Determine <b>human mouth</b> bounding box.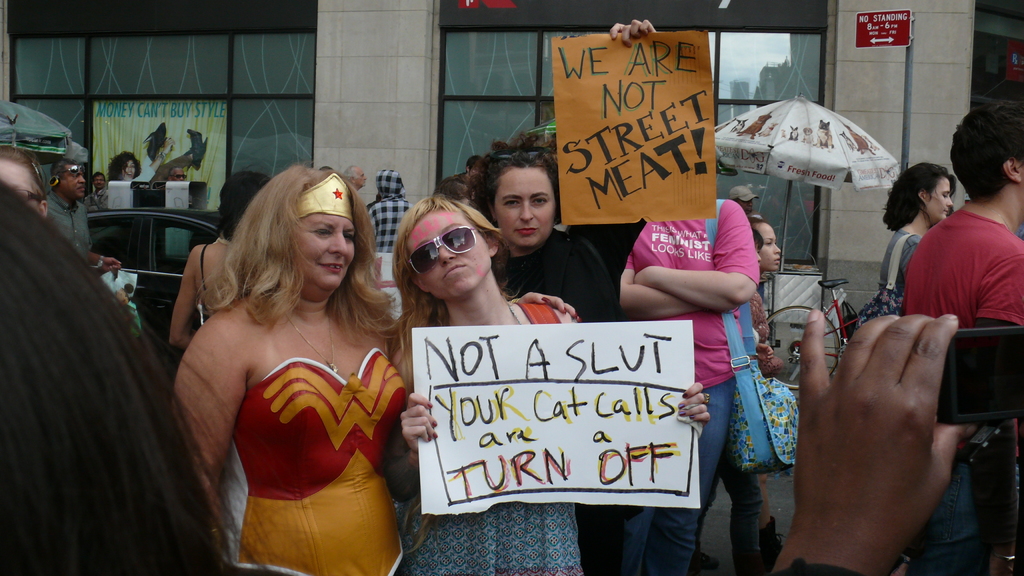
Determined: (316,260,344,272).
